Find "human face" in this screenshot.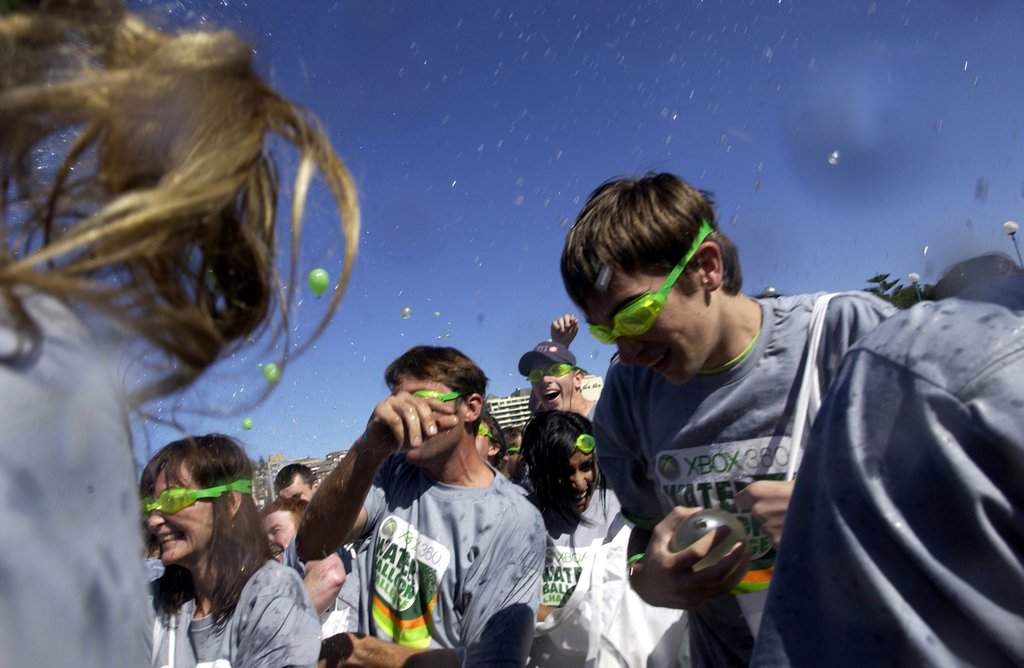
The bounding box for "human face" is Rect(510, 432, 521, 478).
